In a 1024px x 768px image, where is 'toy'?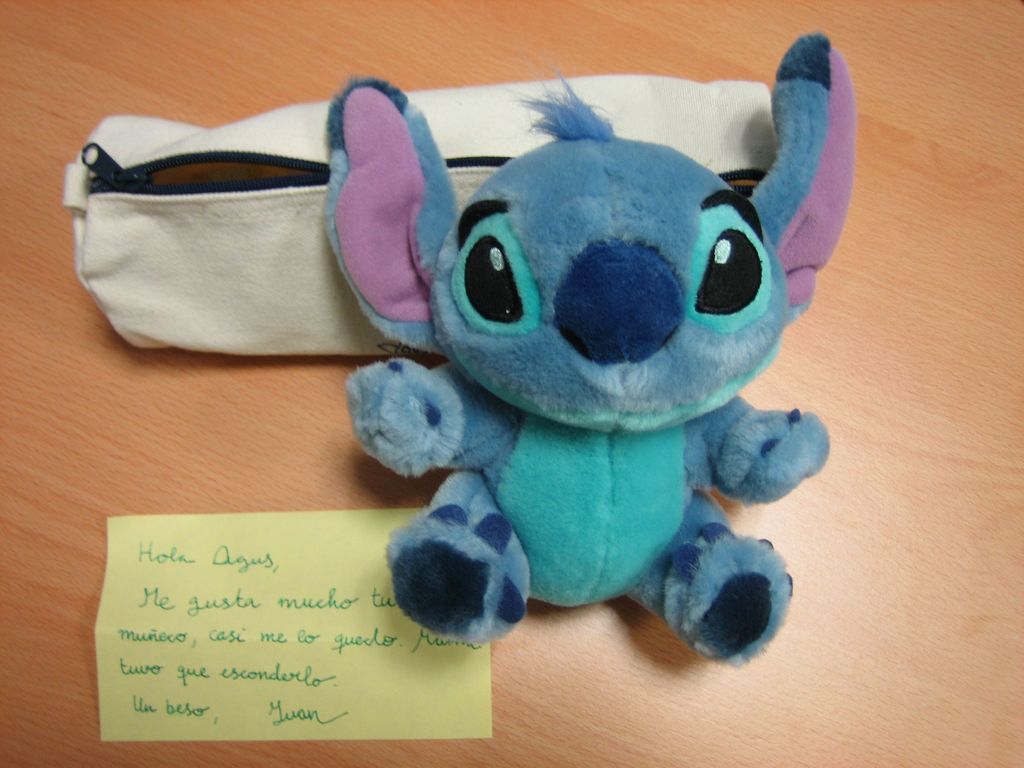
BBox(265, 84, 874, 672).
